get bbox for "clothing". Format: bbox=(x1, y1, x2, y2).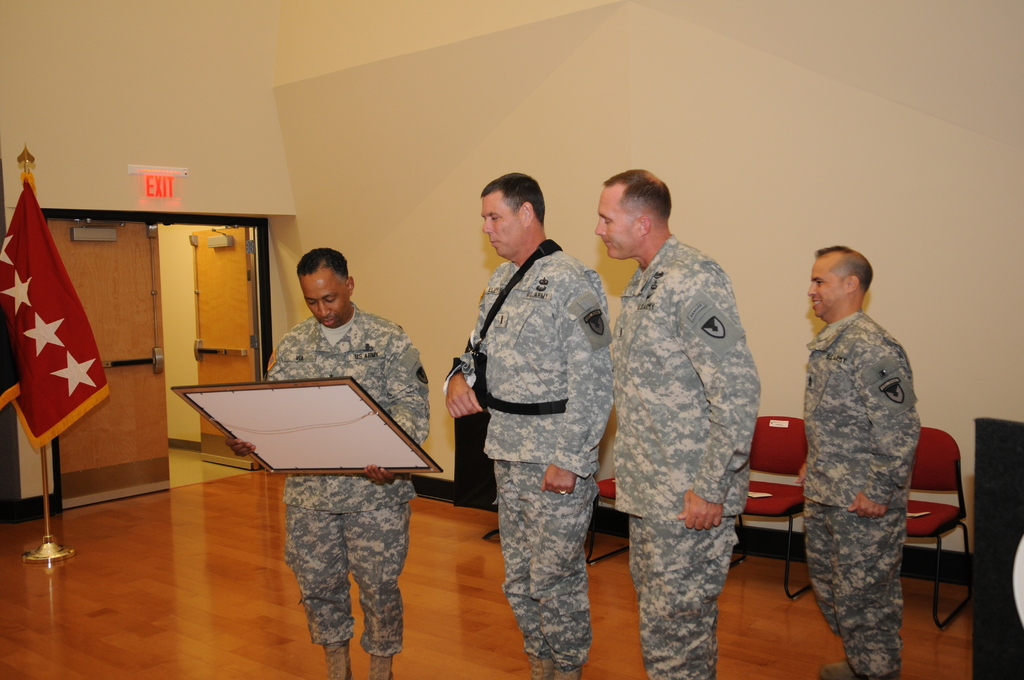
bbox=(610, 230, 760, 679).
